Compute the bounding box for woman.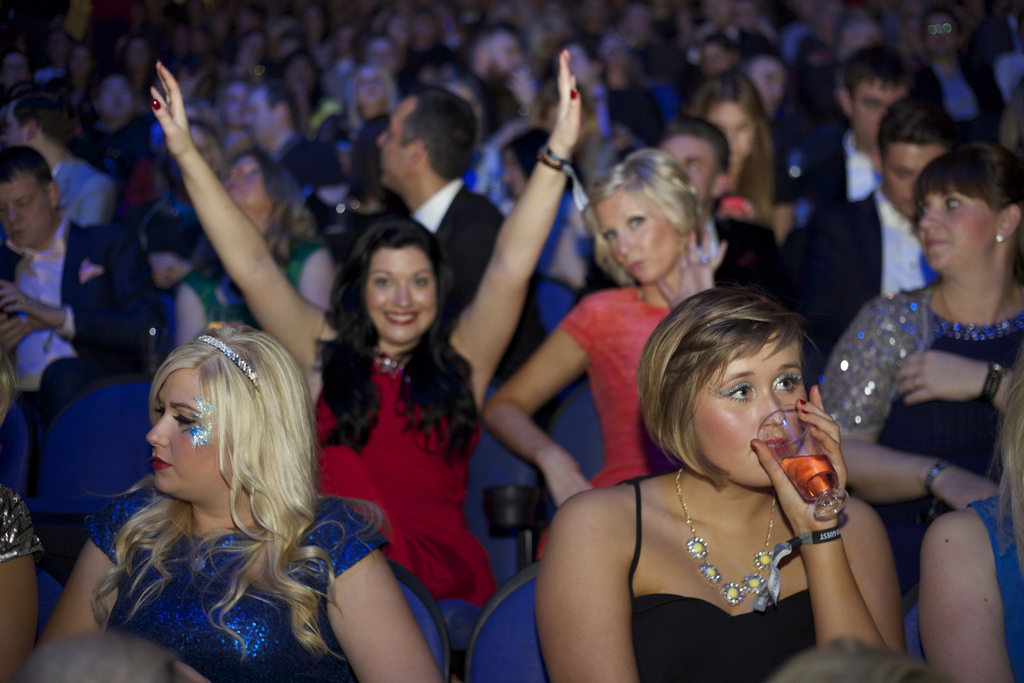
box(30, 318, 442, 682).
